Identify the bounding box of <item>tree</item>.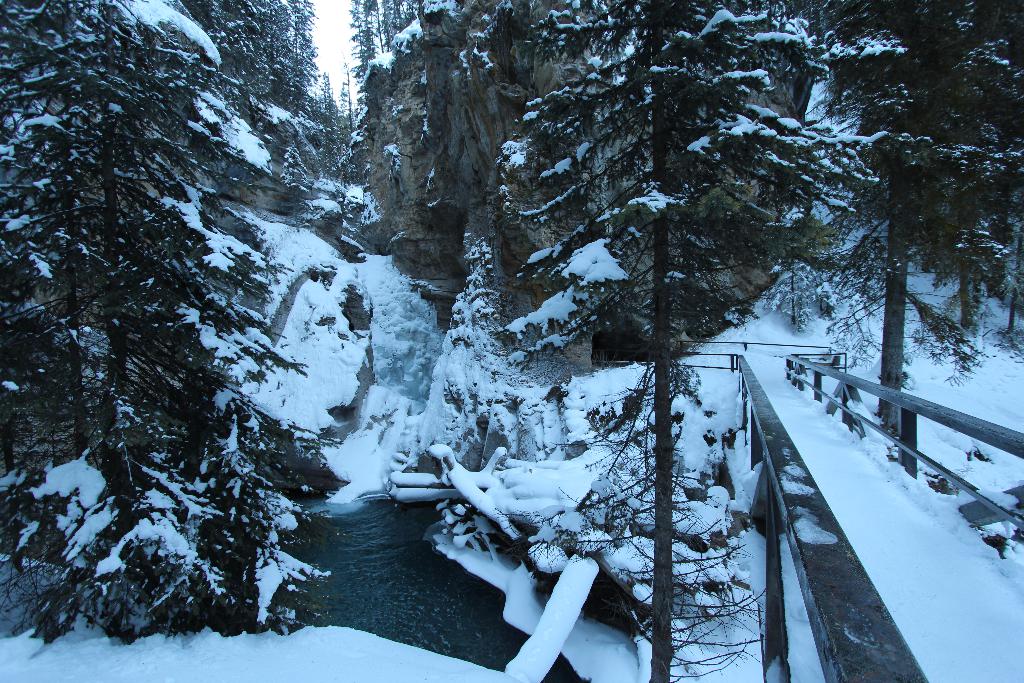
BBox(337, 84, 364, 145).
